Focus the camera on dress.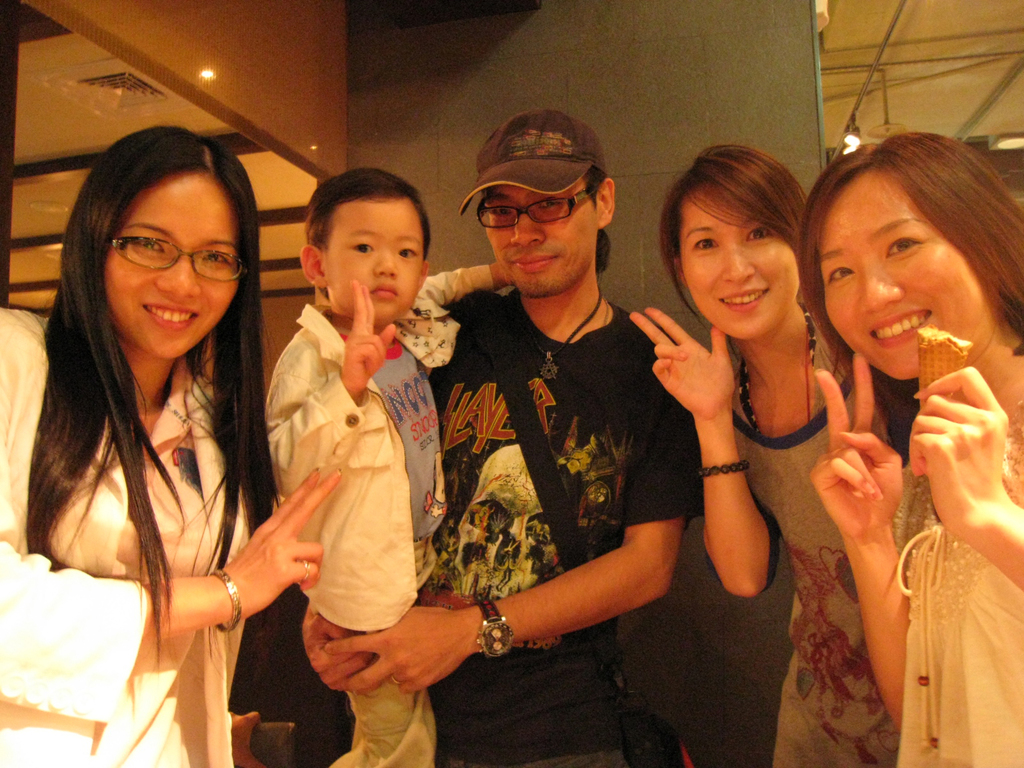
Focus region: {"left": 0, "top": 294, "right": 257, "bottom": 767}.
